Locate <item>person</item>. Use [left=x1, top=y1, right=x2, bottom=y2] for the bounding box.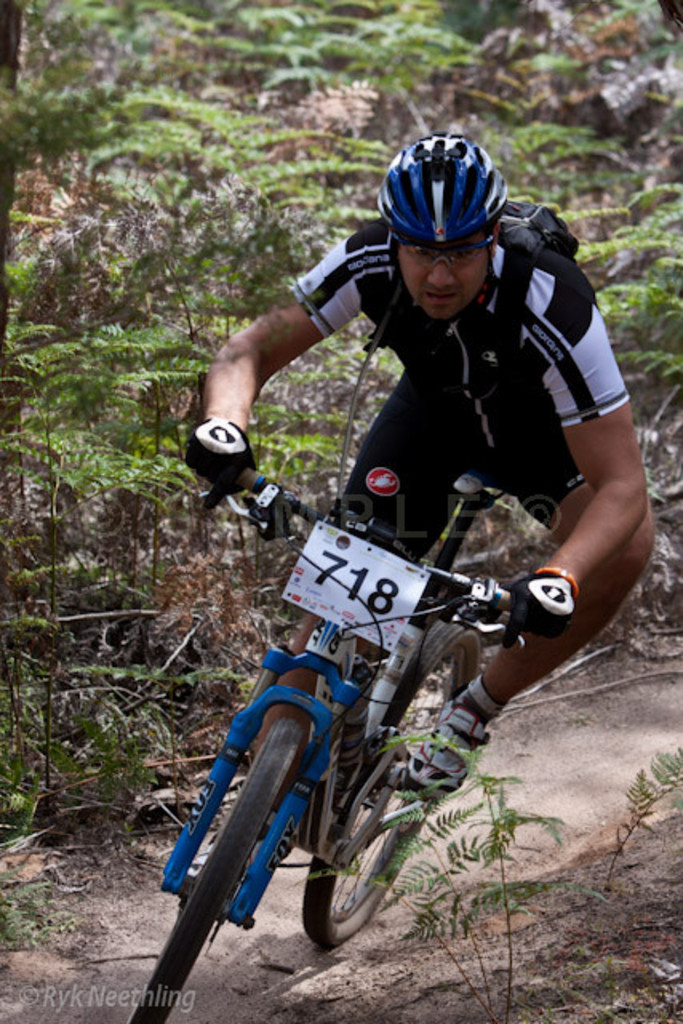
[left=189, top=120, right=673, bottom=829].
